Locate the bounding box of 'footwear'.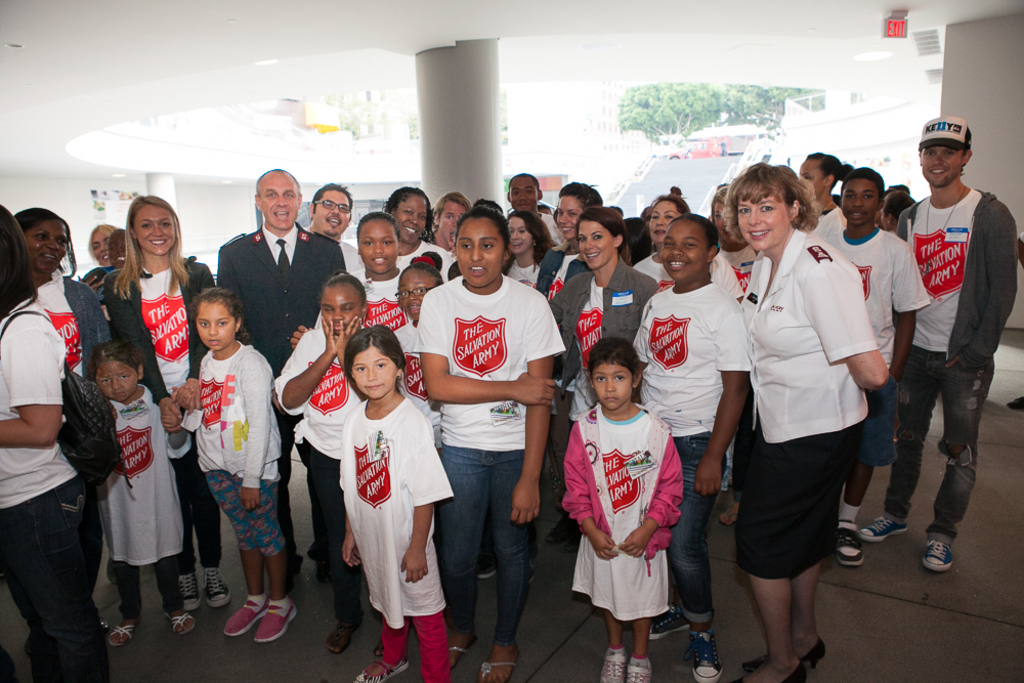
Bounding box: 449:634:477:670.
